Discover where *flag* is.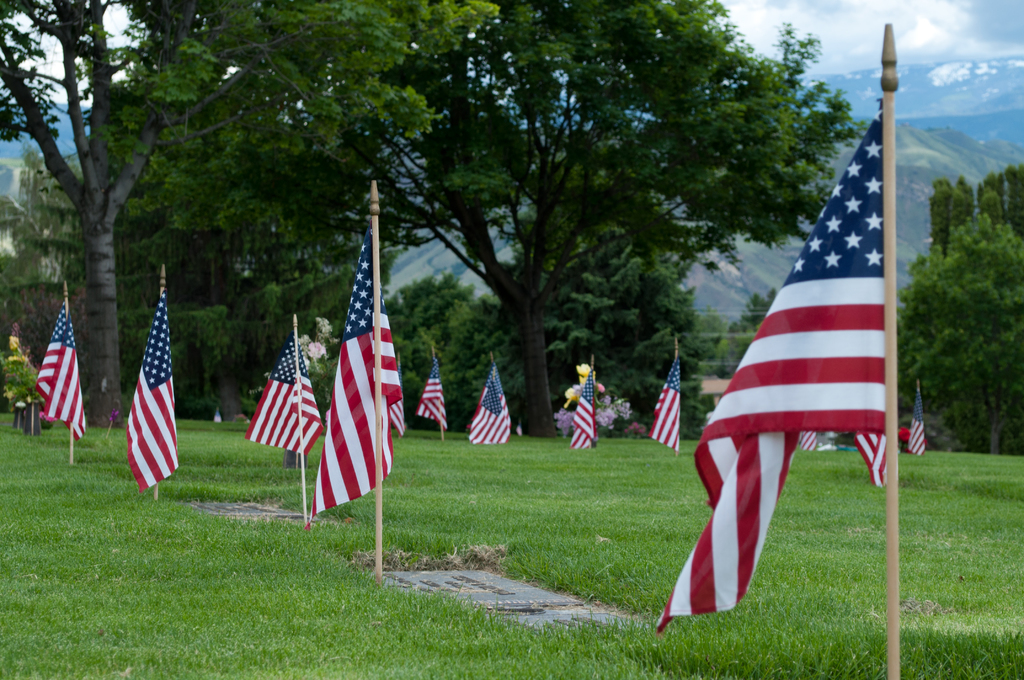
Discovered at (846, 416, 888, 485).
